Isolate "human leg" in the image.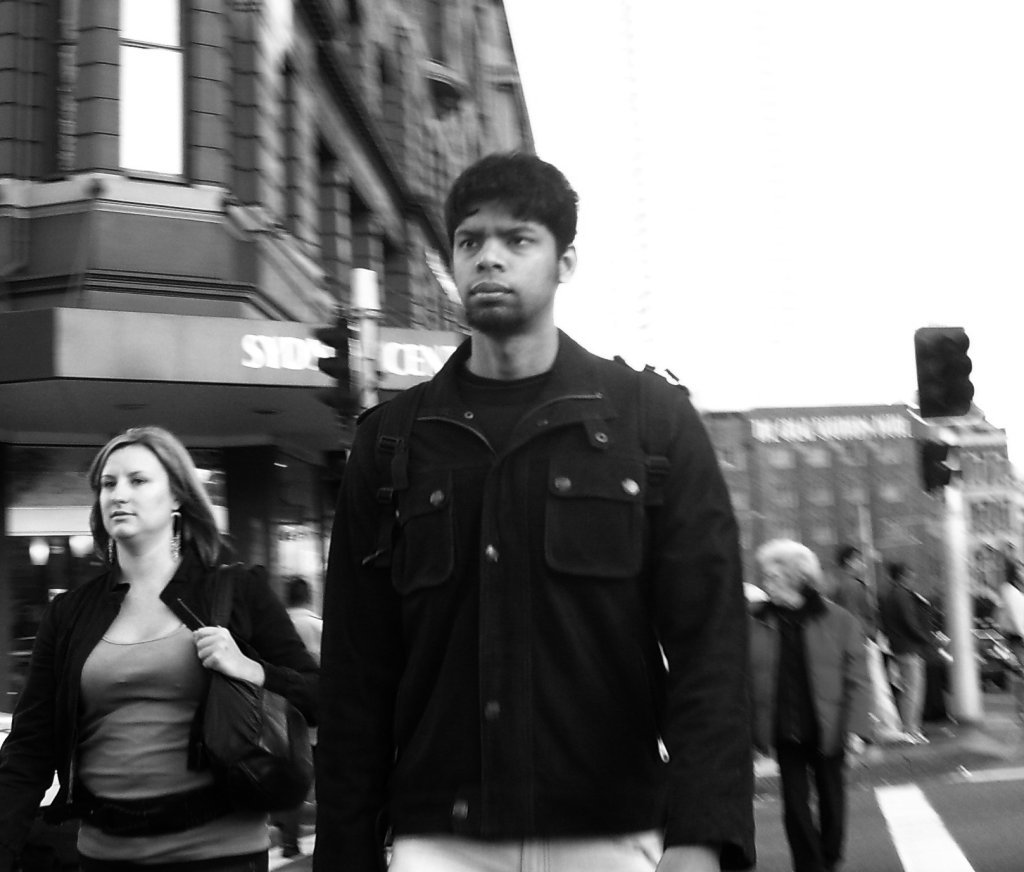
Isolated region: detection(768, 749, 825, 871).
